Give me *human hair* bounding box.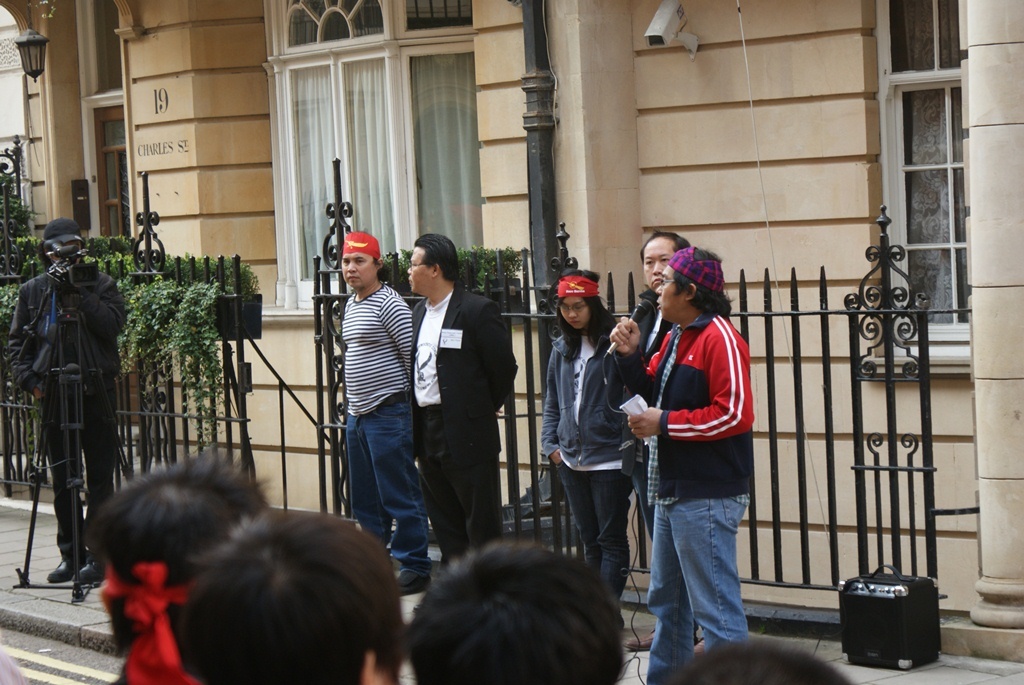
[x1=641, y1=229, x2=690, y2=261].
